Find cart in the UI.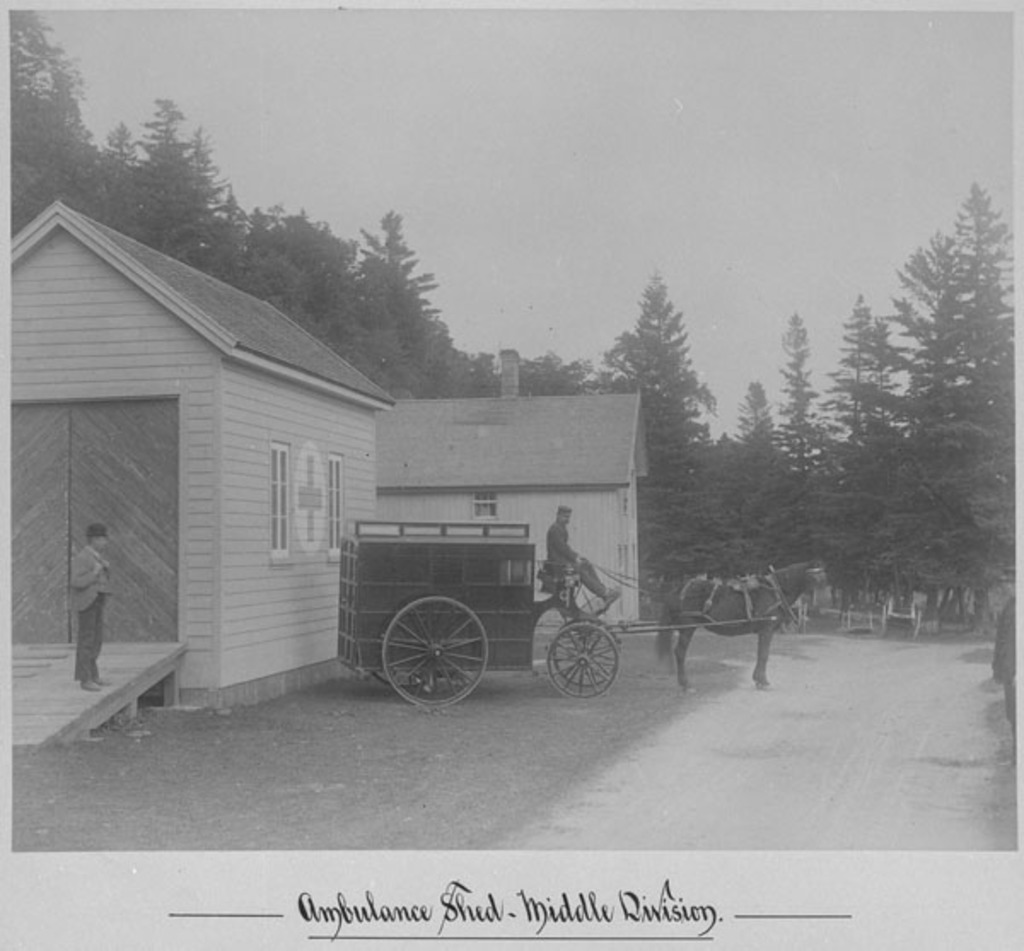
UI element at BBox(877, 589, 922, 635).
